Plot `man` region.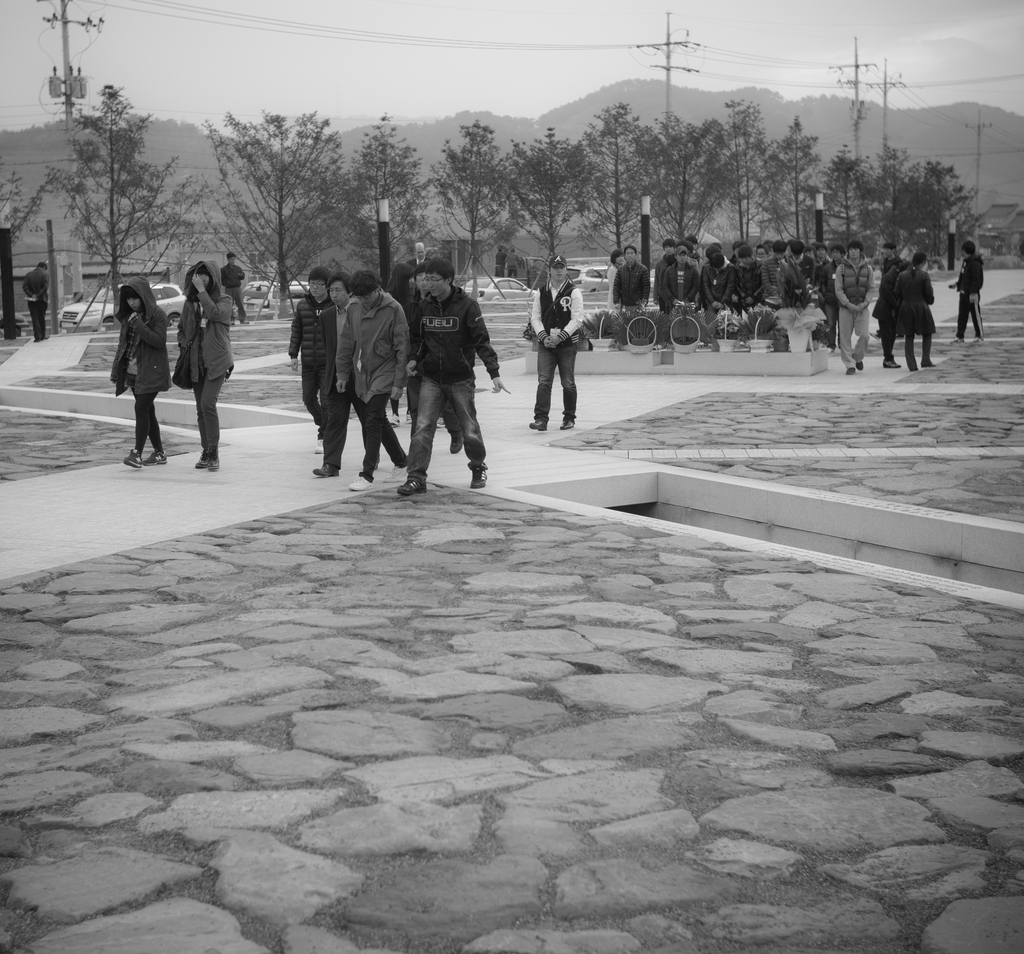
Plotted at x1=657 y1=236 x2=673 y2=312.
